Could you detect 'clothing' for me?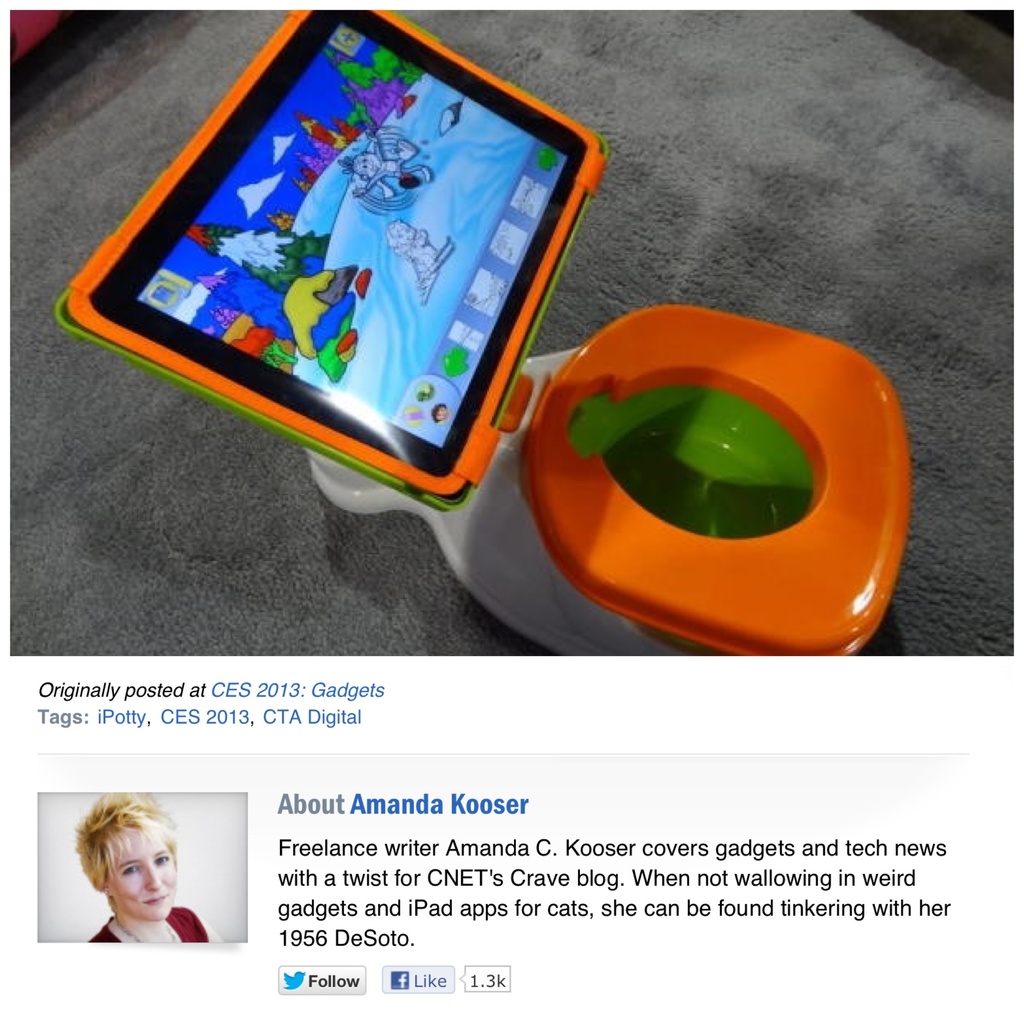
Detection result: 88,911,217,937.
